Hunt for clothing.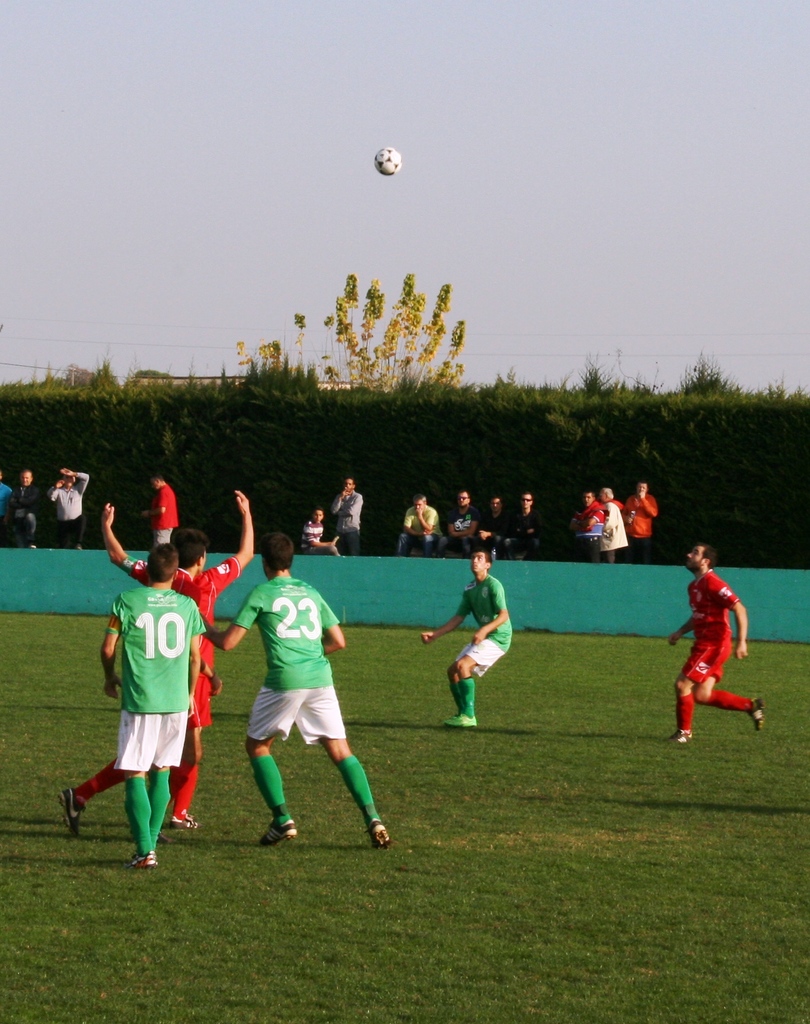
Hunted down at bbox(145, 483, 178, 545).
